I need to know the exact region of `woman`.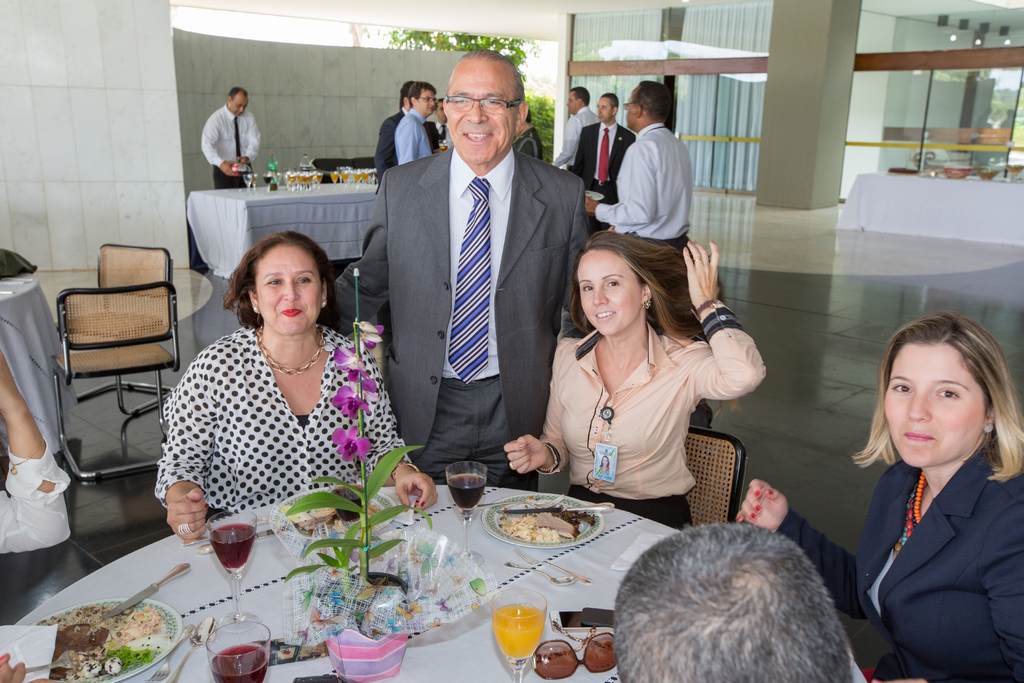
Region: [826, 315, 1017, 682].
